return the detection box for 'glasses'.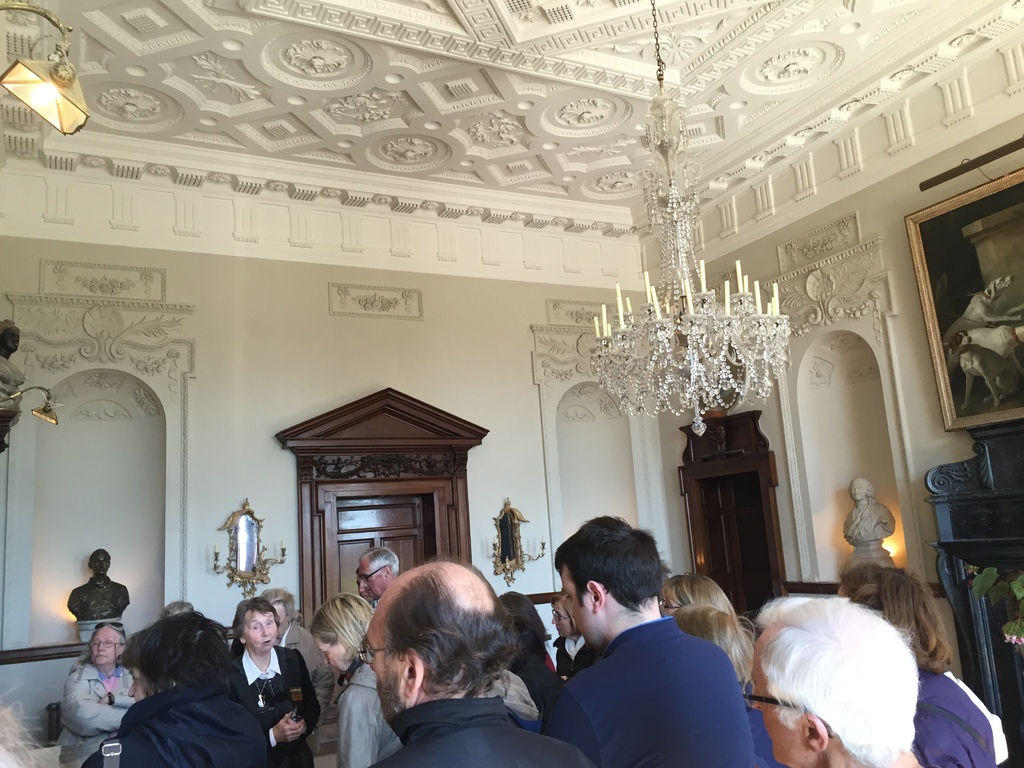
552/610/573/625.
